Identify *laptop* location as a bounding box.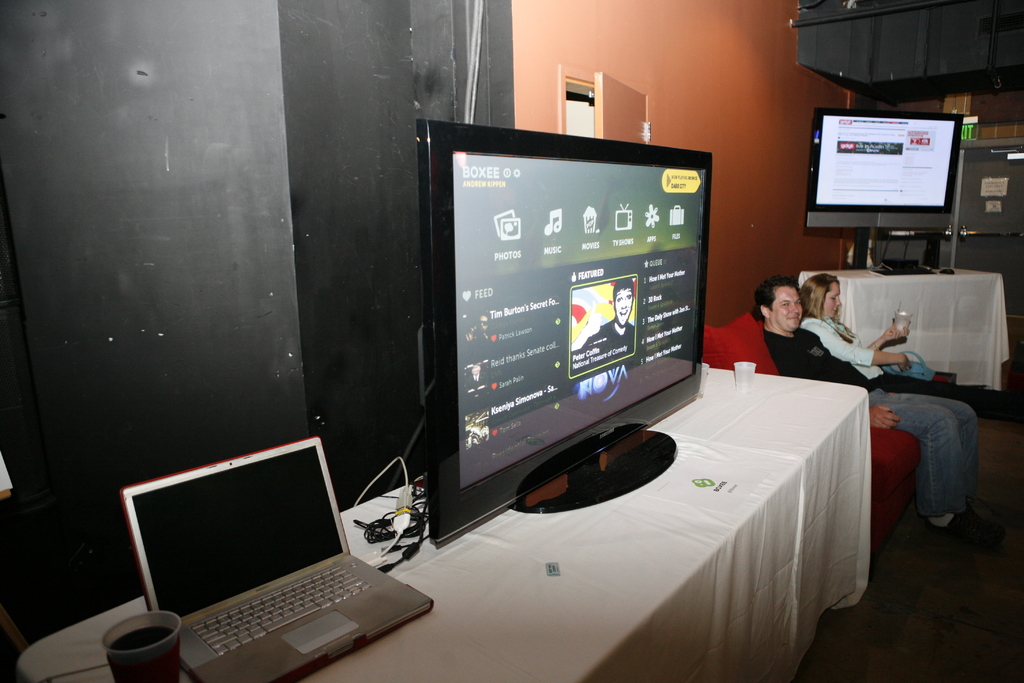
[left=120, top=430, right=430, bottom=682].
